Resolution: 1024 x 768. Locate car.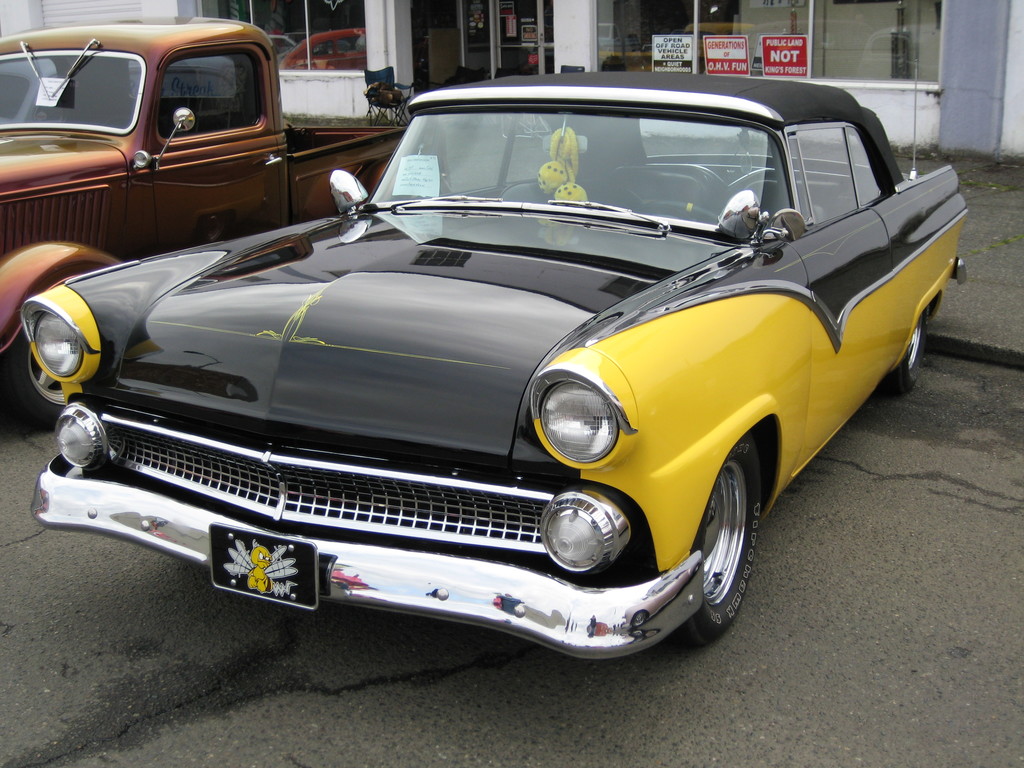
(22, 73, 967, 654).
